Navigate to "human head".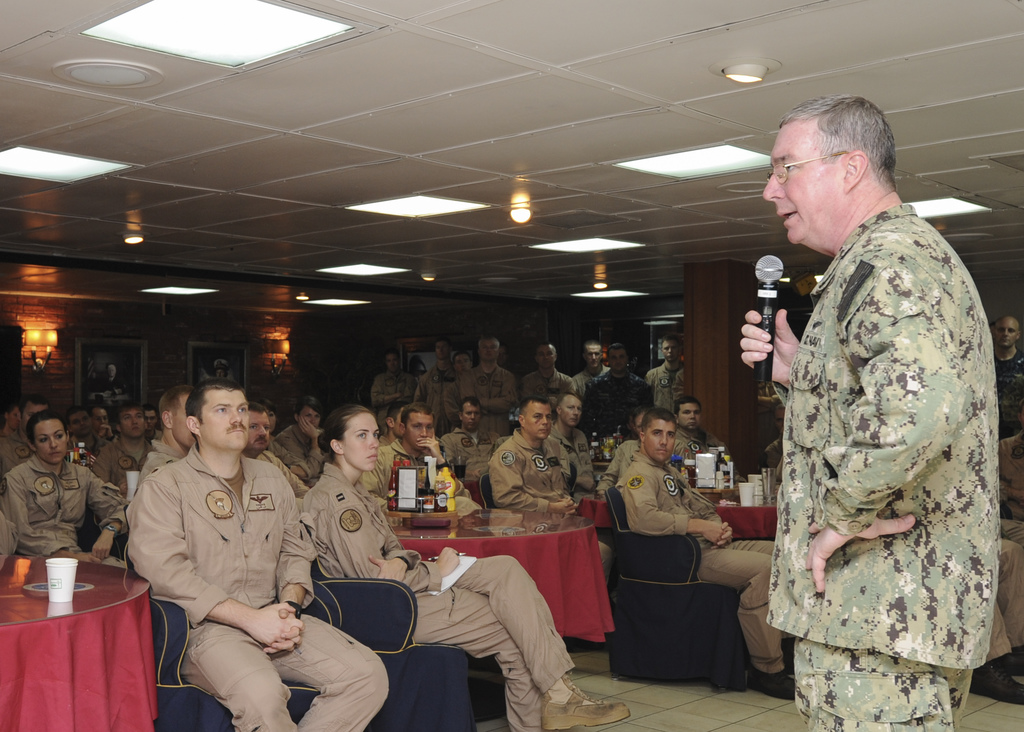
Navigation target: [607,343,628,370].
